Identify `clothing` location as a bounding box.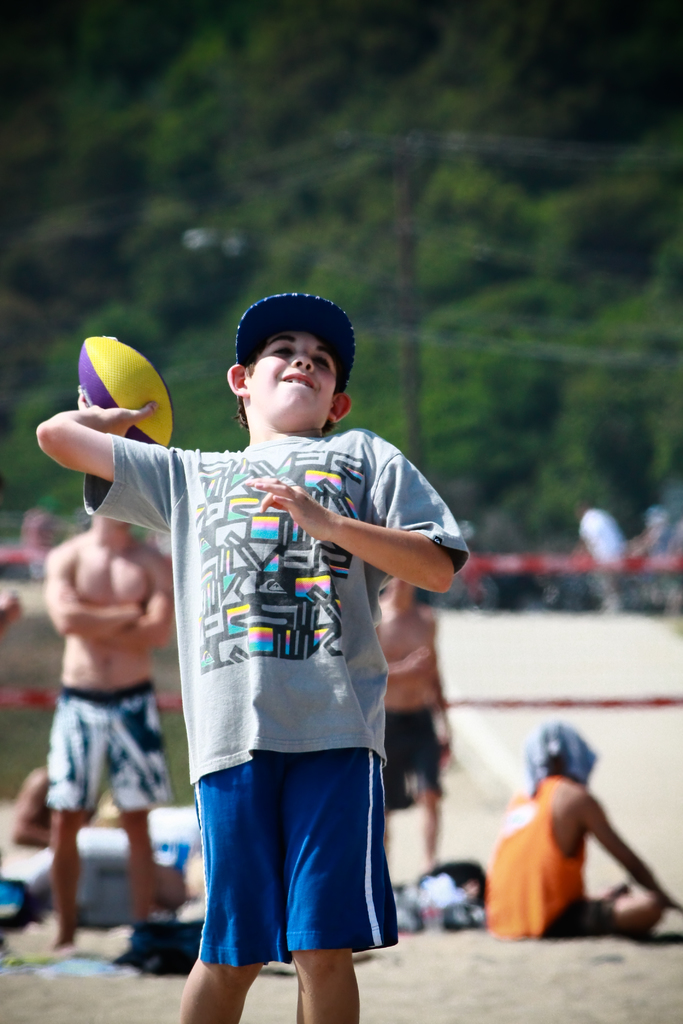
box(488, 769, 614, 953).
